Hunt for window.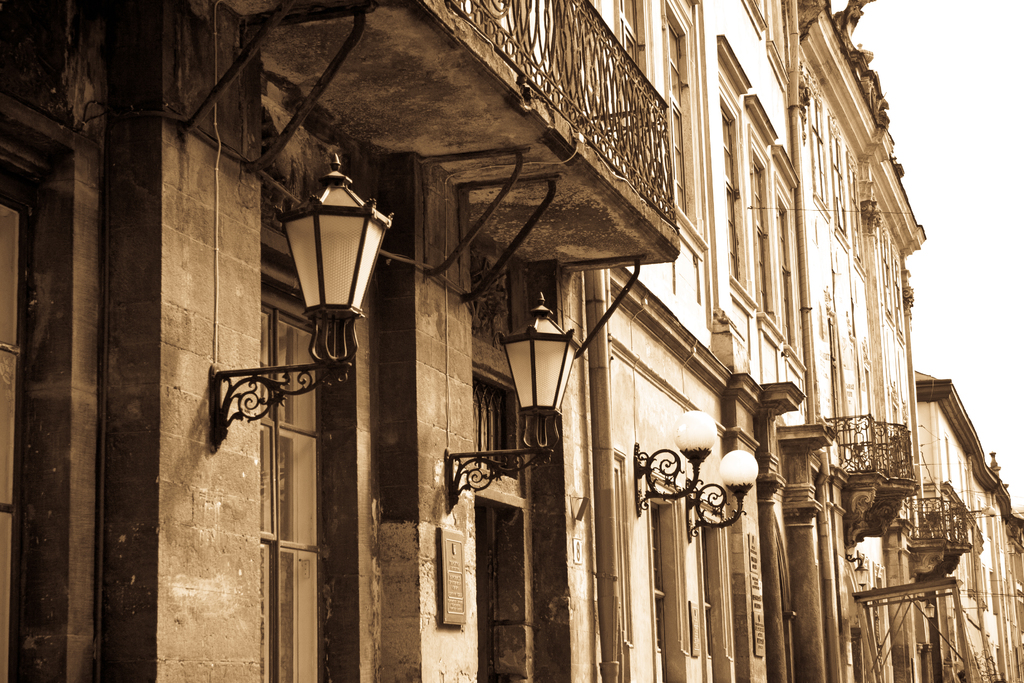
Hunted down at <bbox>714, 55, 801, 368</bbox>.
